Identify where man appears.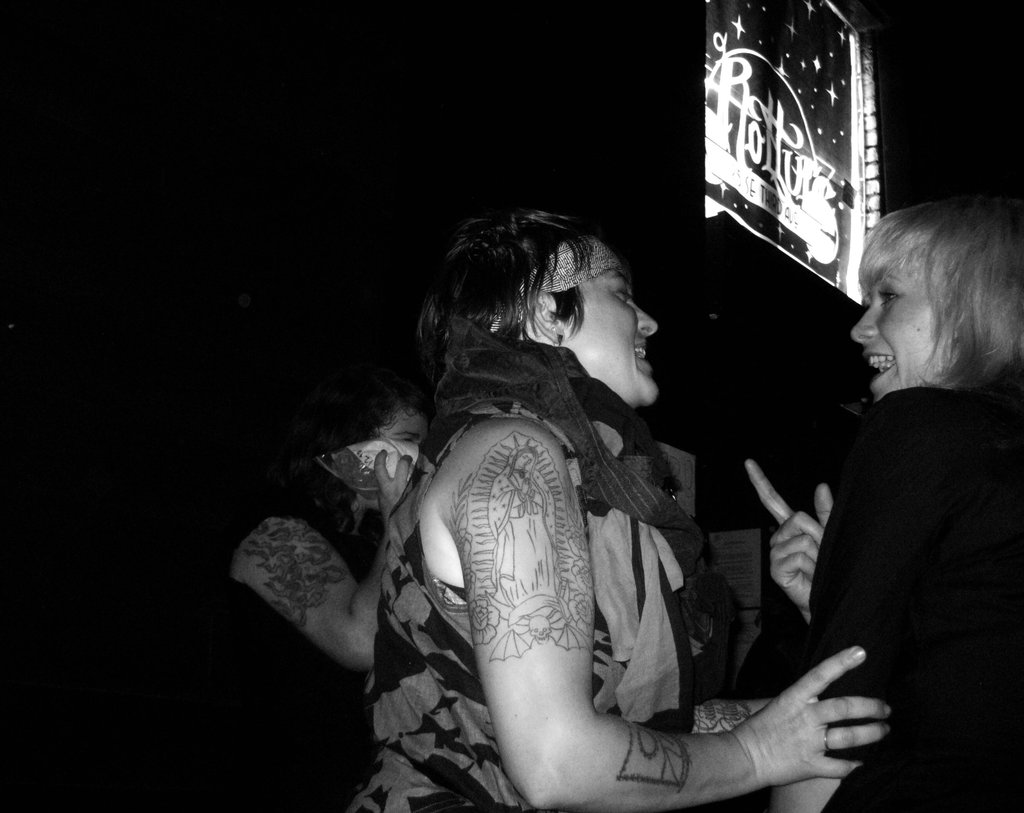
Appears at (214,362,436,812).
